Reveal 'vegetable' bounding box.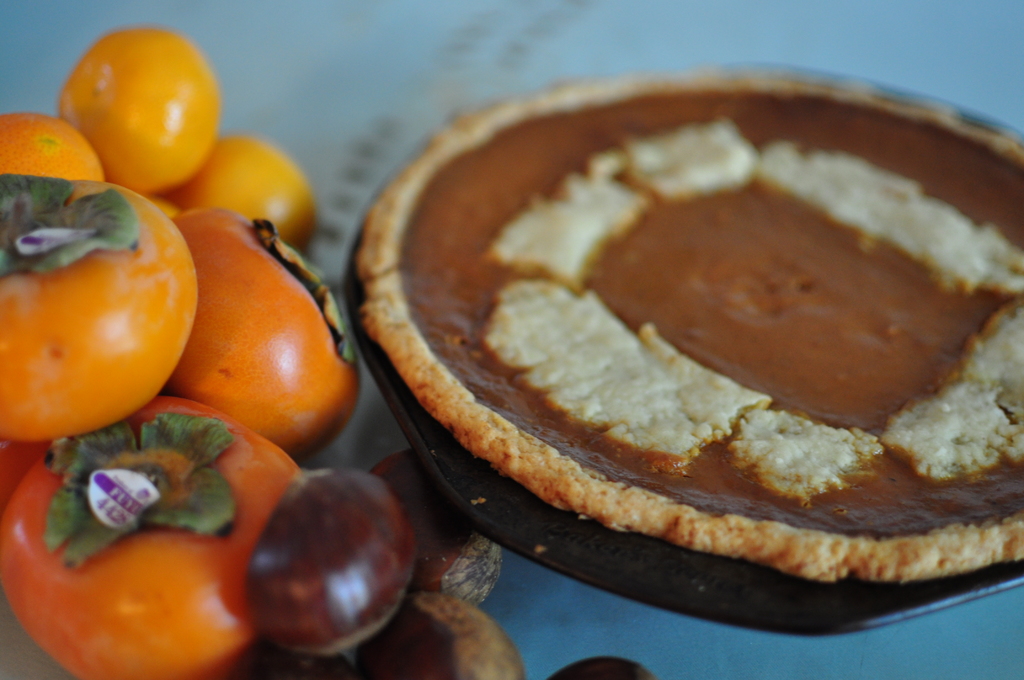
Revealed: bbox(173, 135, 313, 260).
